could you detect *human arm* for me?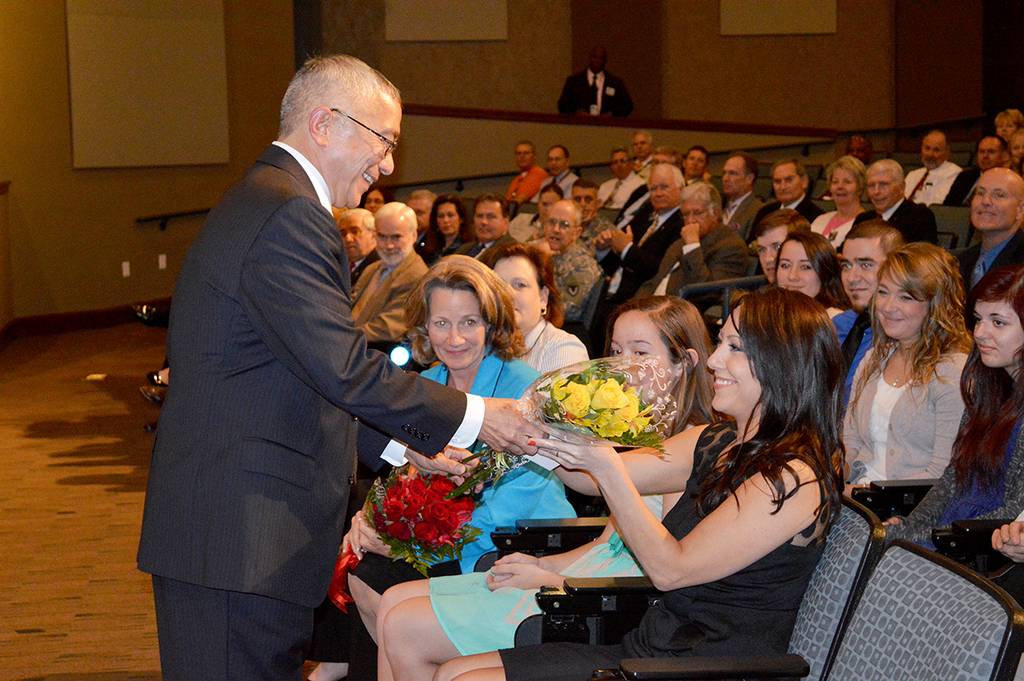
Detection result: [610,225,678,277].
